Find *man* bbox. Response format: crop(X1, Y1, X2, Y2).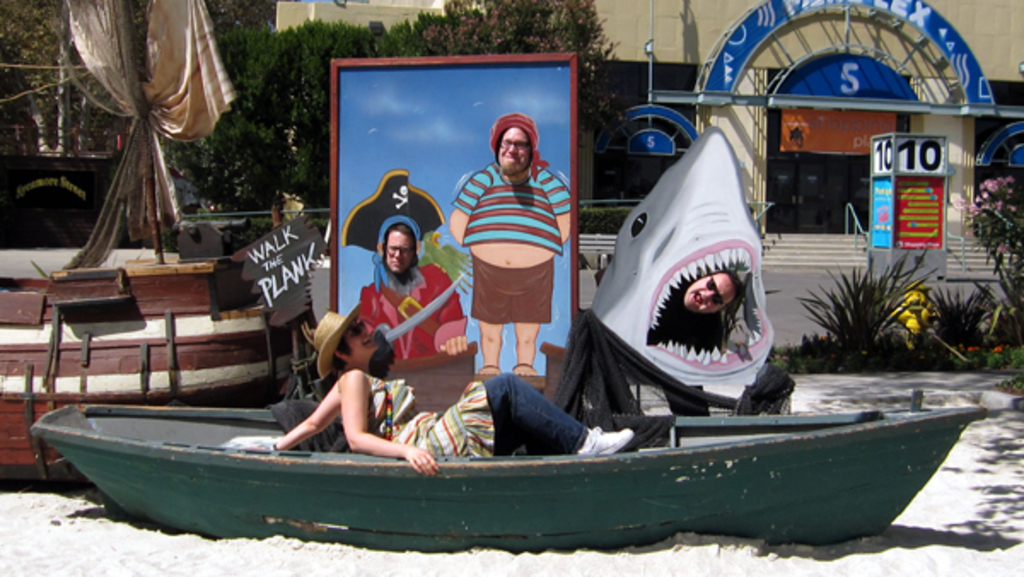
crop(495, 128, 532, 178).
